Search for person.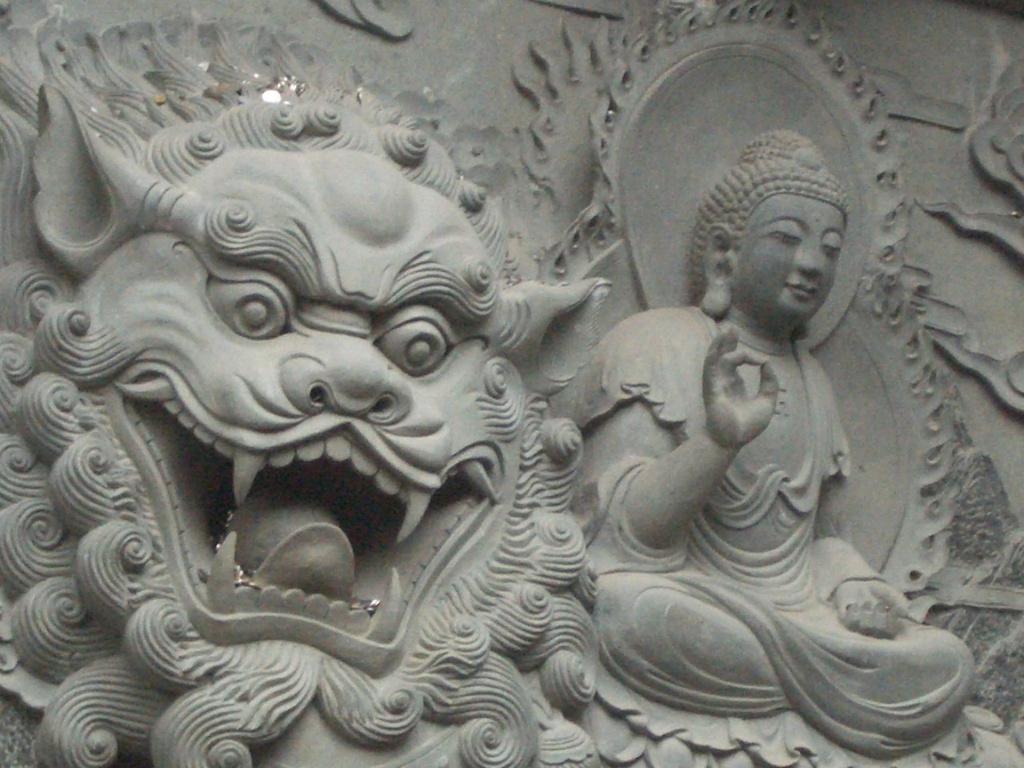
Found at {"left": 567, "top": 131, "right": 947, "bottom": 767}.
